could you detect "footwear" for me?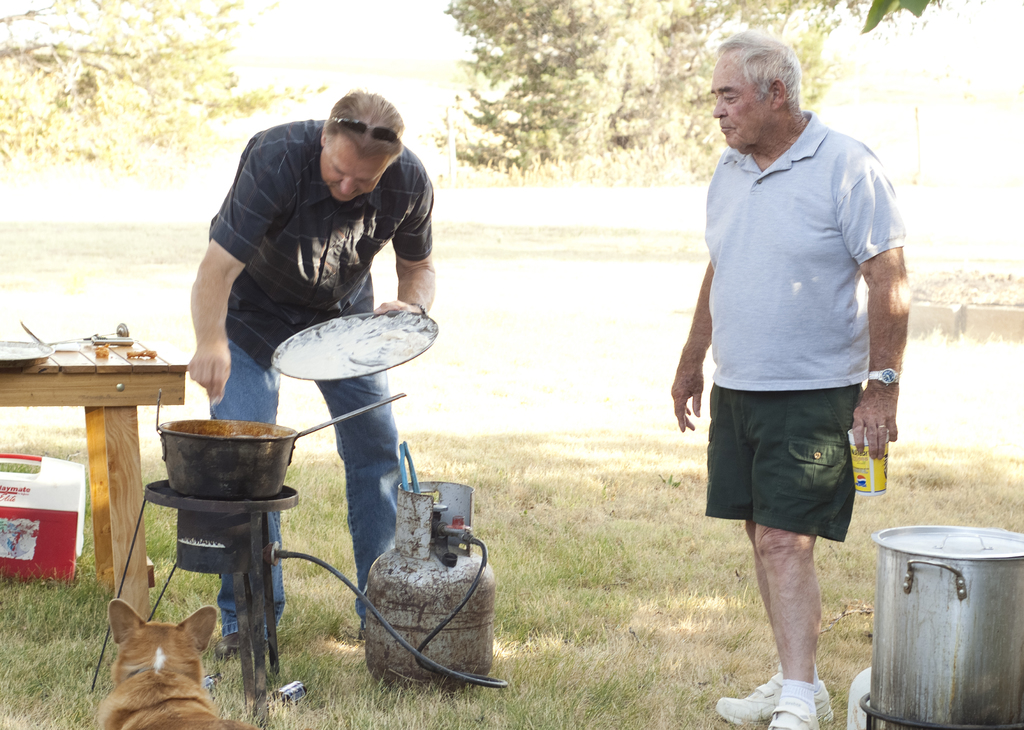
Detection result: Rect(770, 701, 813, 729).
